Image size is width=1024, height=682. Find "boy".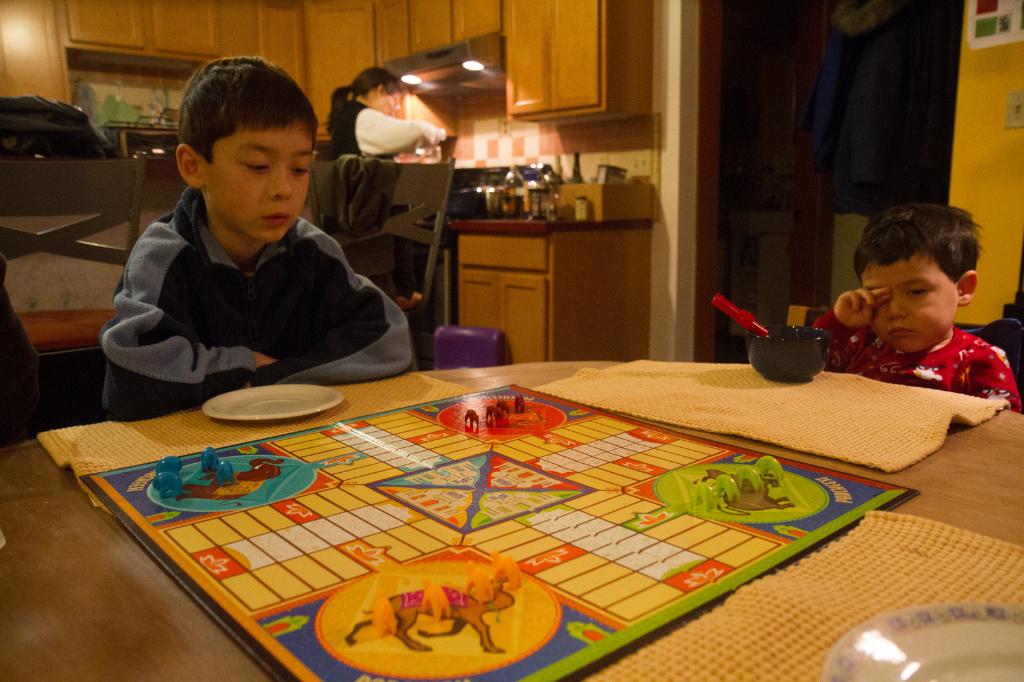
97:55:414:418.
